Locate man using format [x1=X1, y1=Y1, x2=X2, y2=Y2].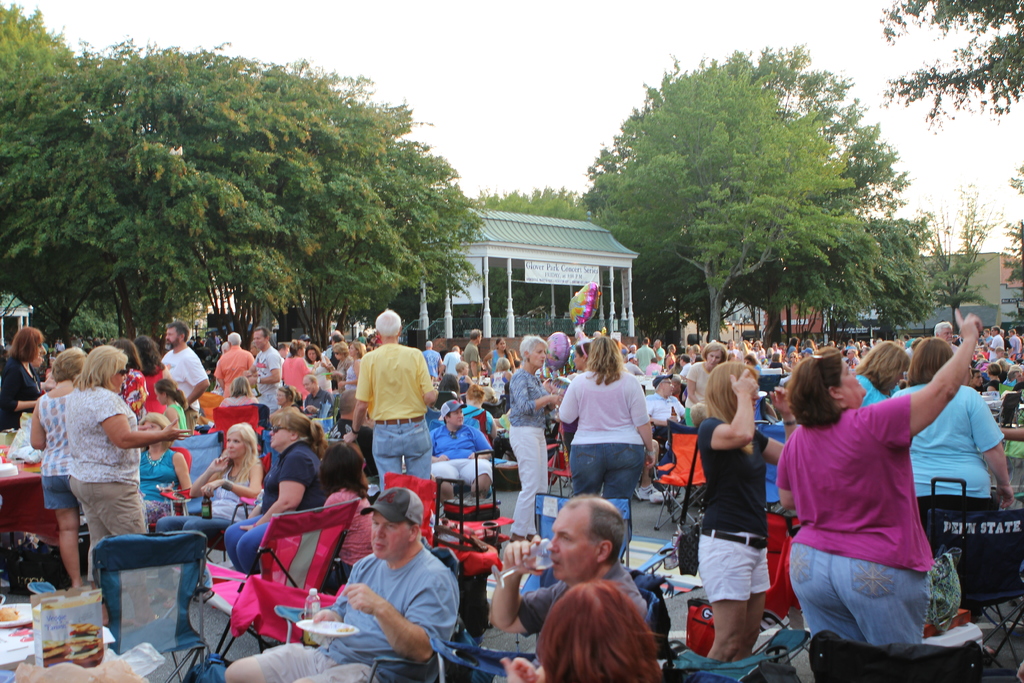
[x1=460, y1=327, x2=490, y2=379].
